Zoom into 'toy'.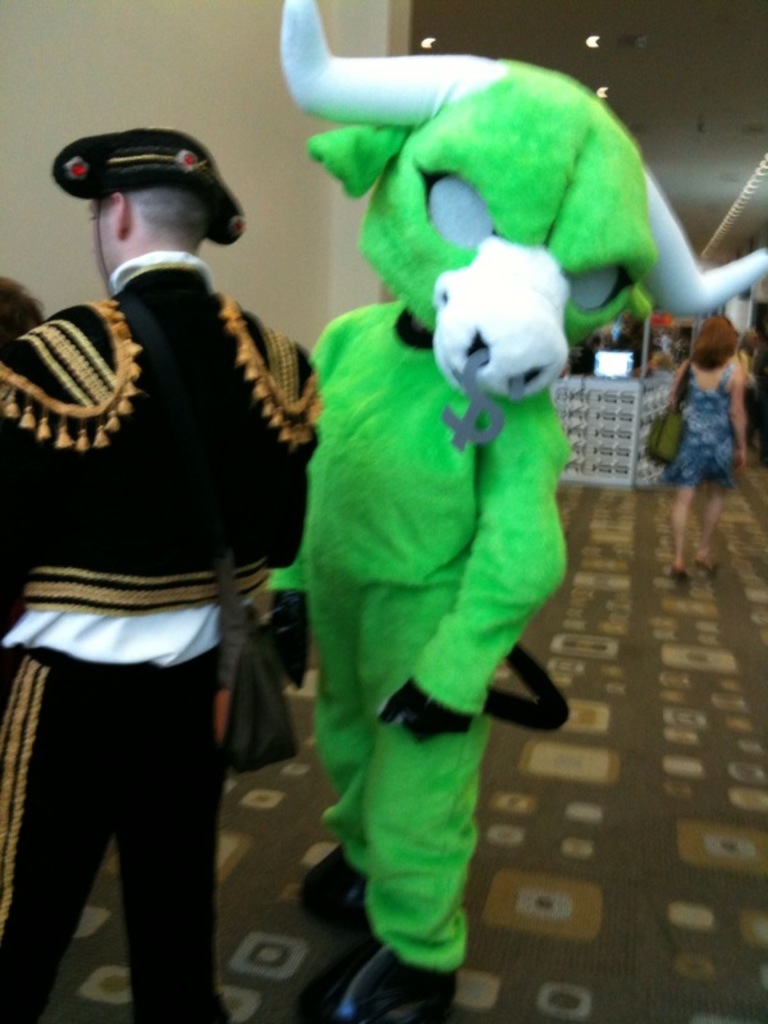
Zoom target: select_region(275, 0, 767, 1023).
